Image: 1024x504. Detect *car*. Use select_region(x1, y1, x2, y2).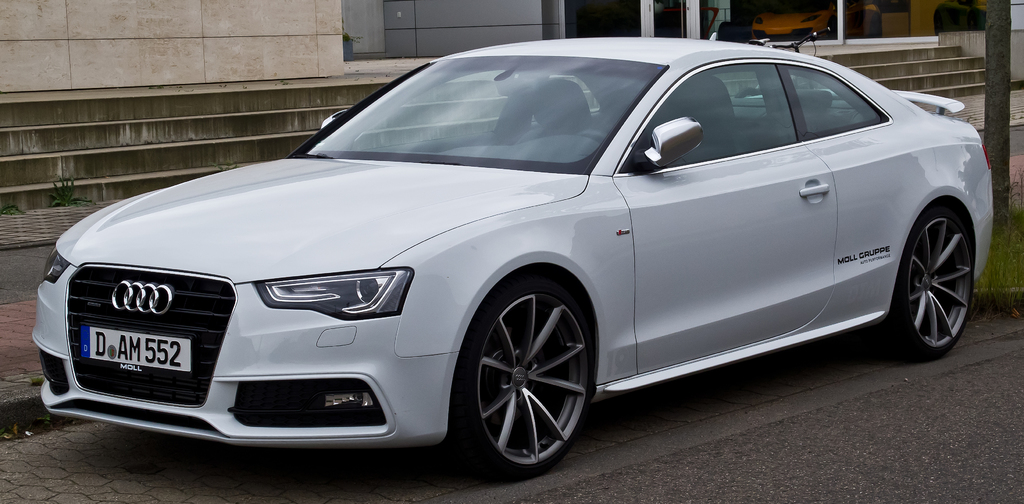
select_region(30, 32, 998, 482).
